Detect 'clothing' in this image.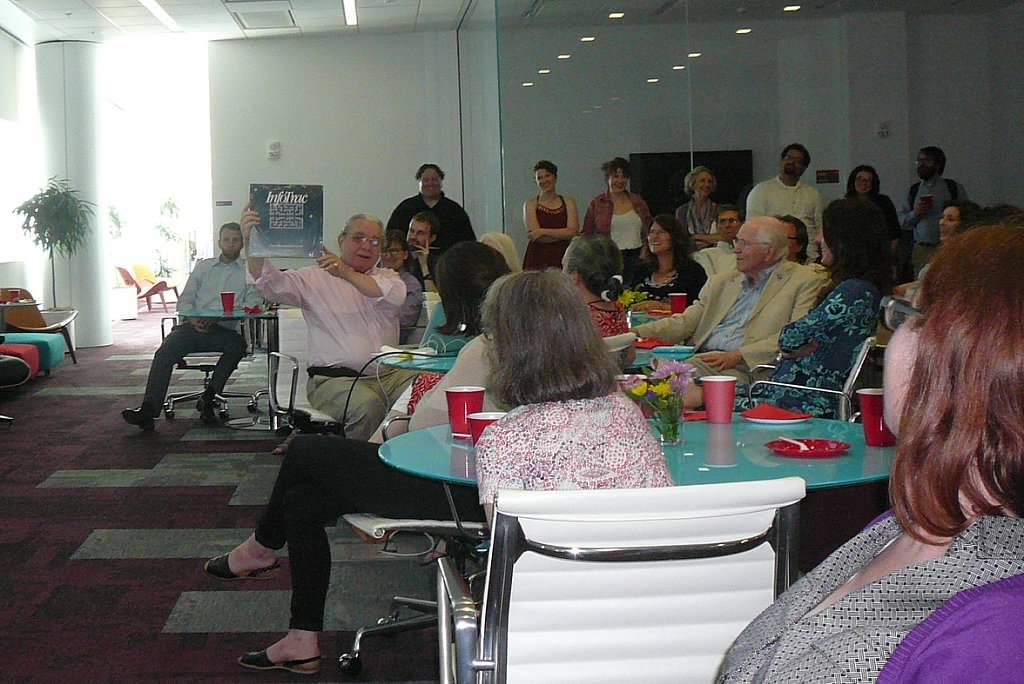
Detection: 582 192 651 243.
